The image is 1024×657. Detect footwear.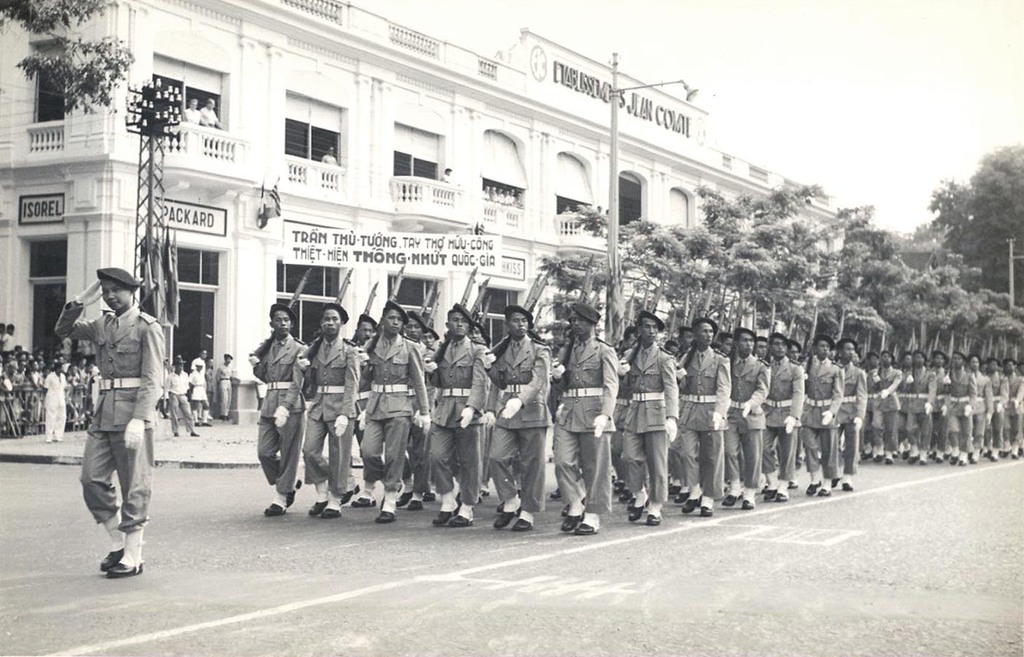
Detection: [x1=189, y1=418, x2=202, y2=429].
